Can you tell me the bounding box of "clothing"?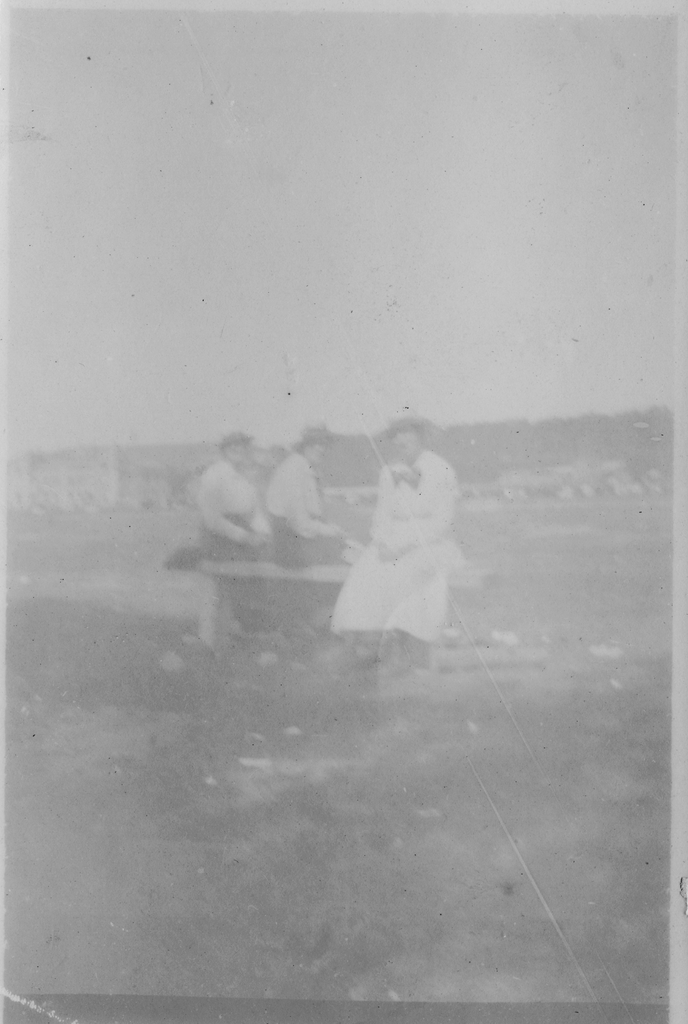
[left=171, top=463, right=267, bottom=568].
